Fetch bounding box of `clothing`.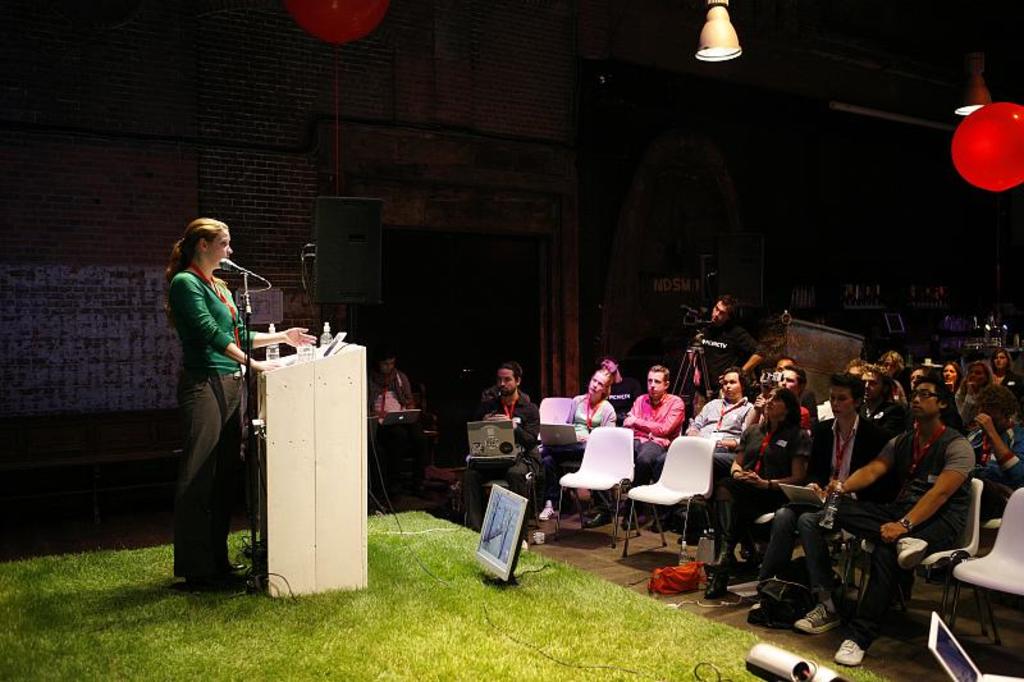
Bbox: (x1=860, y1=386, x2=908, y2=430).
